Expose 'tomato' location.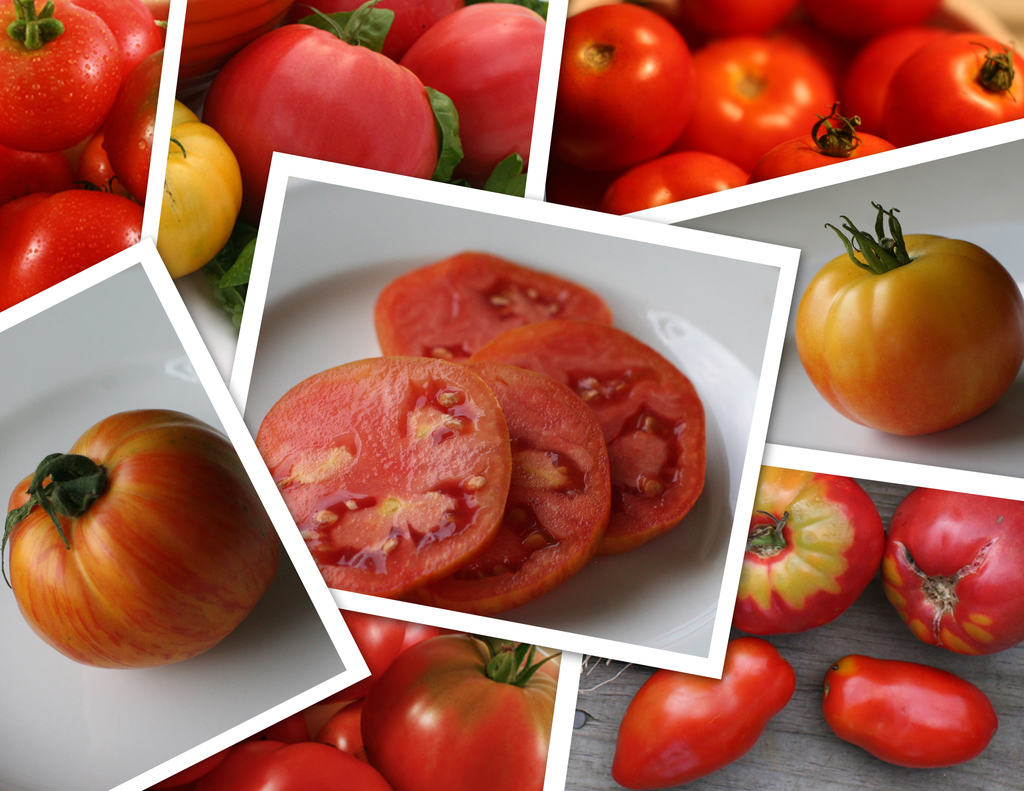
Exposed at locate(100, 45, 160, 200).
